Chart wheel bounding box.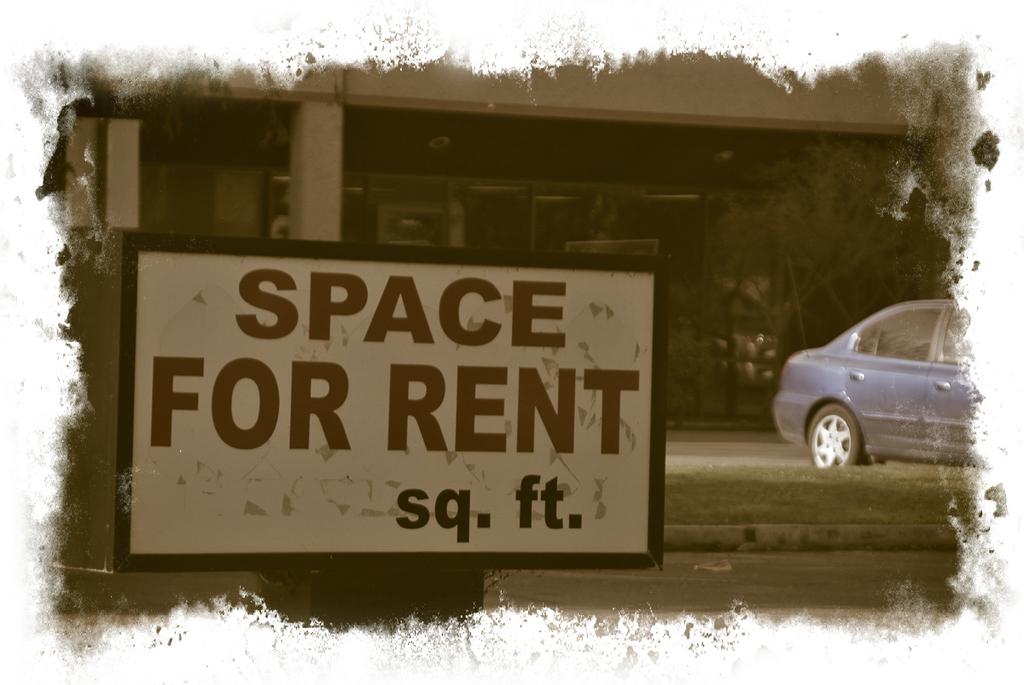
Charted: 808,399,870,469.
